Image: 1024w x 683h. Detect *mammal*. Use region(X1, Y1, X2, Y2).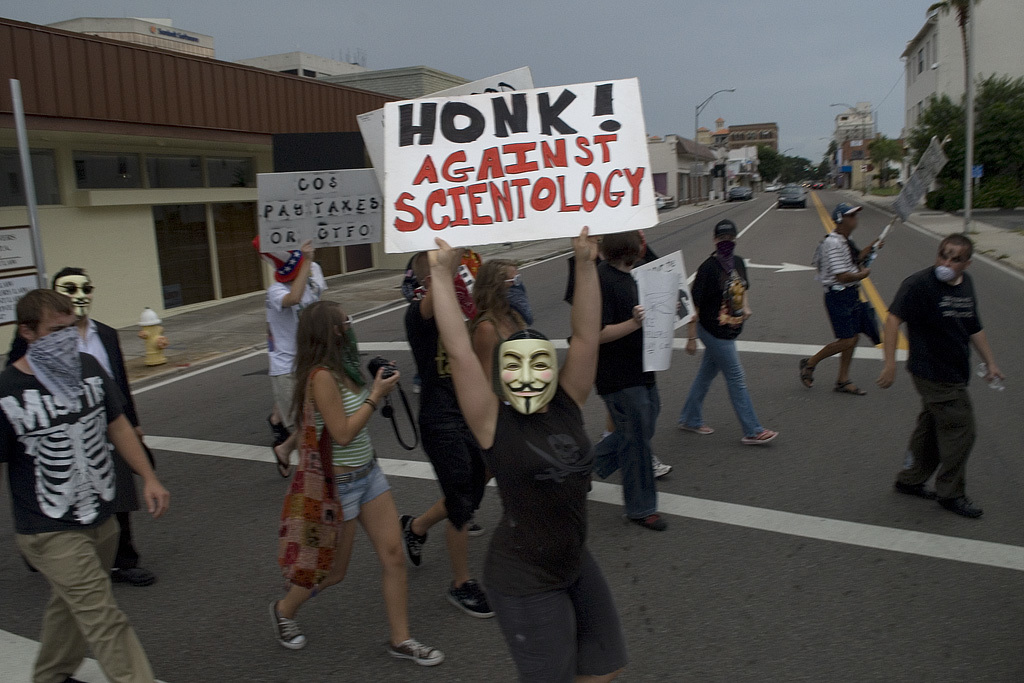
region(682, 216, 777, 448).
